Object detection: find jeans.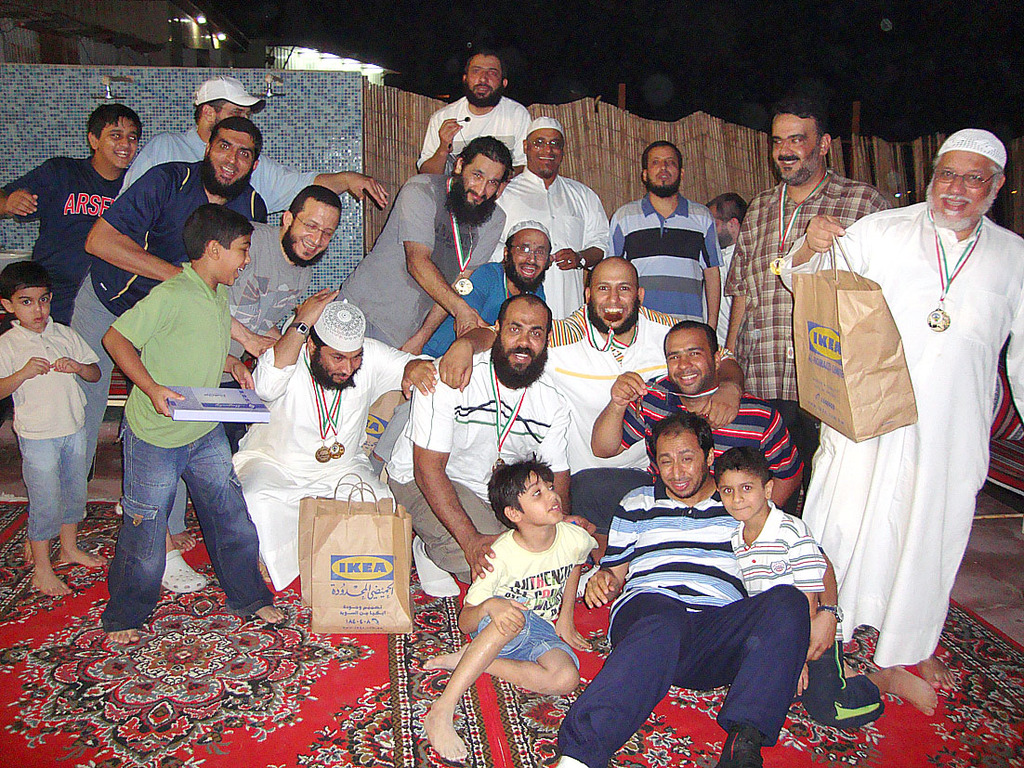
select_region(73, 283, 113, 451).
